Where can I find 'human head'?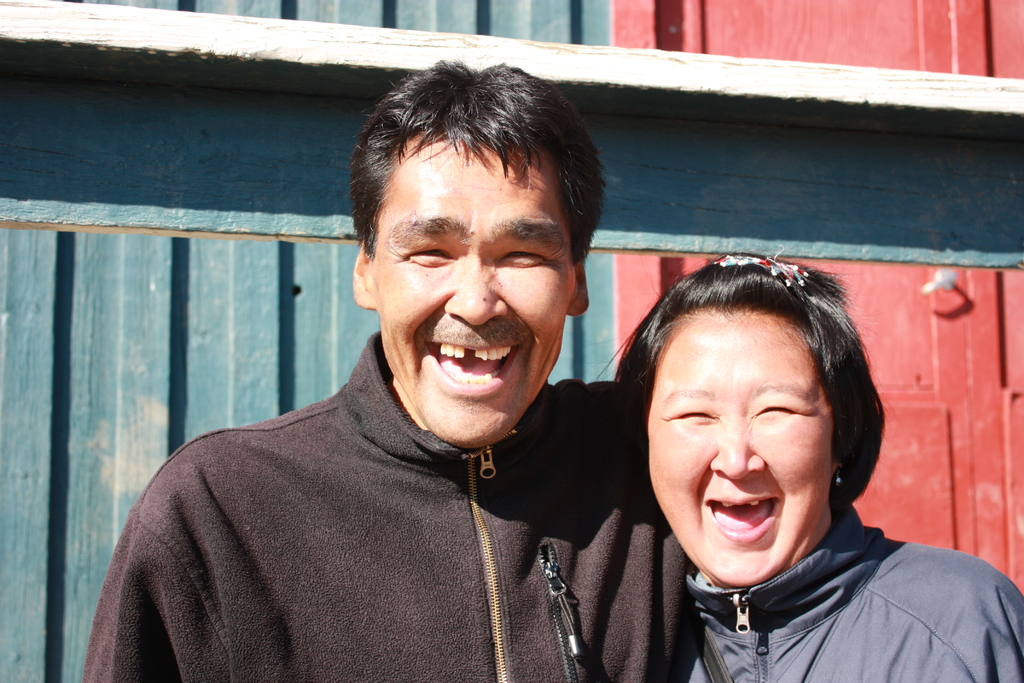
You can find it at BBox(339, 63, 605, 456).
